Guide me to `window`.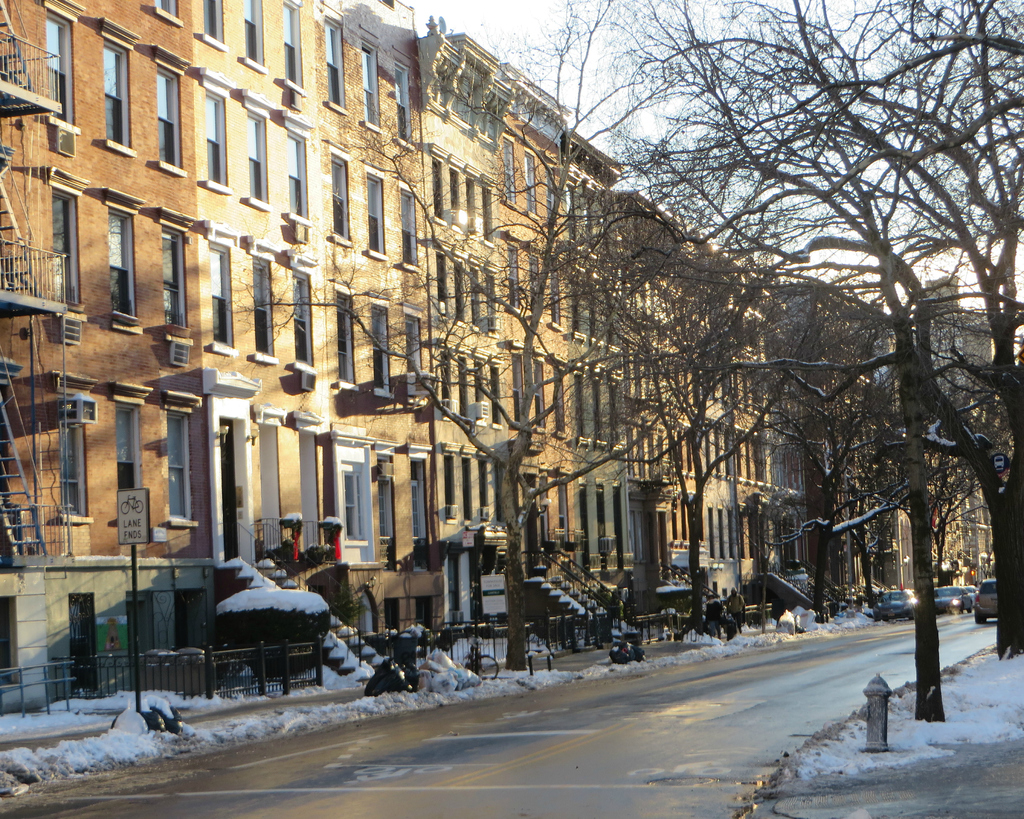
Guidance: (x1=434, y1=145, x2=452, y2=222).
